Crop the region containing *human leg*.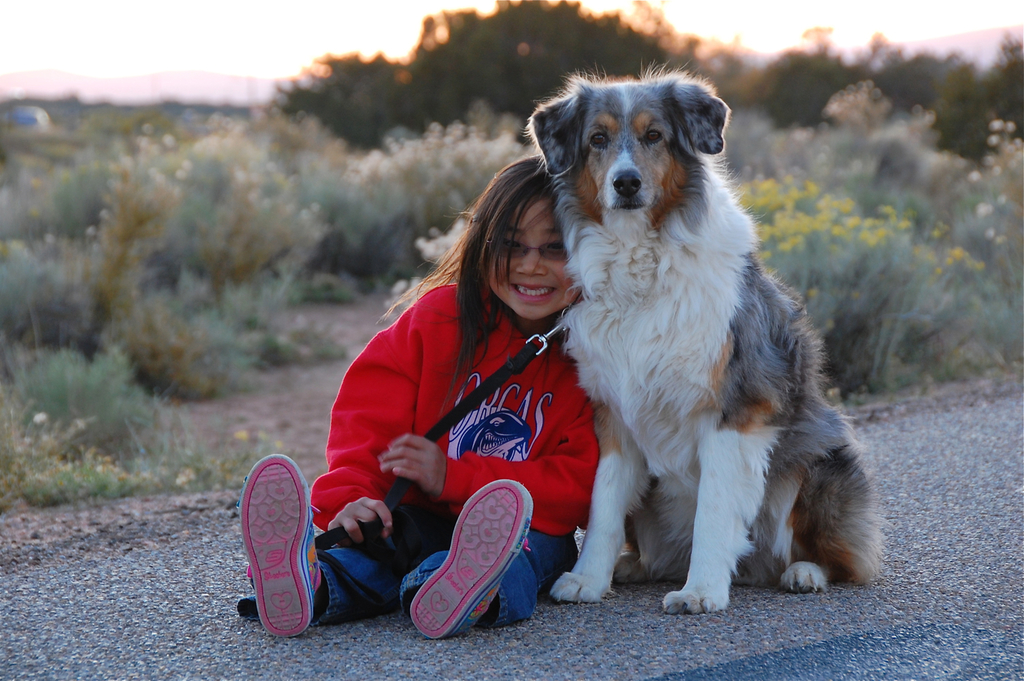
Crop region: <bbox>227, 460, 434, 635</bbox>.
